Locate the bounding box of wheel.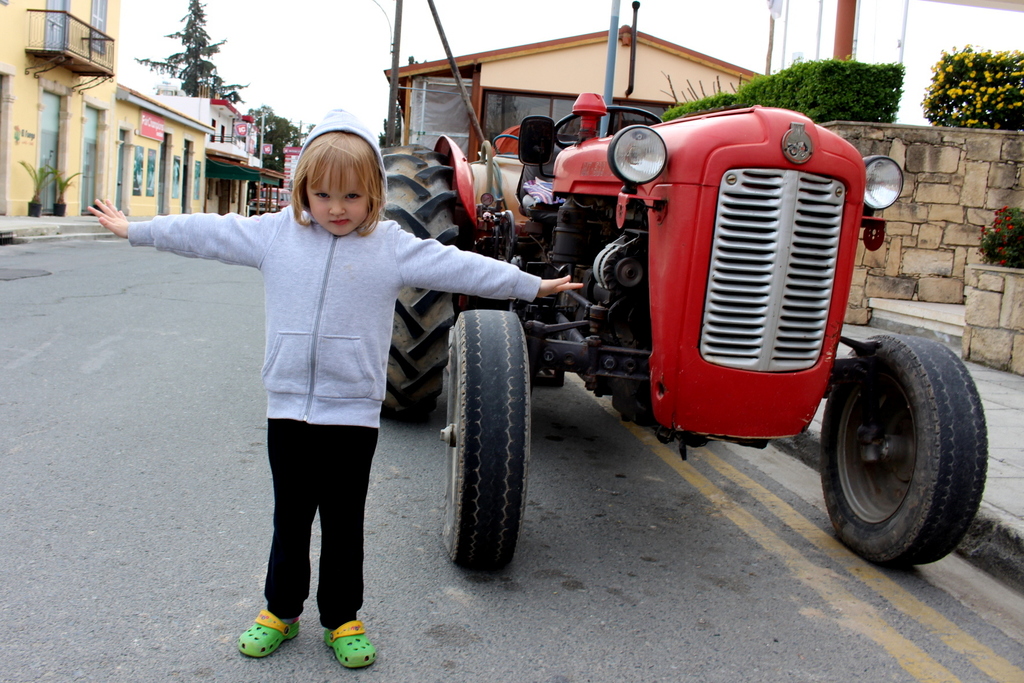
Bounding box: [829,333,988,554].
